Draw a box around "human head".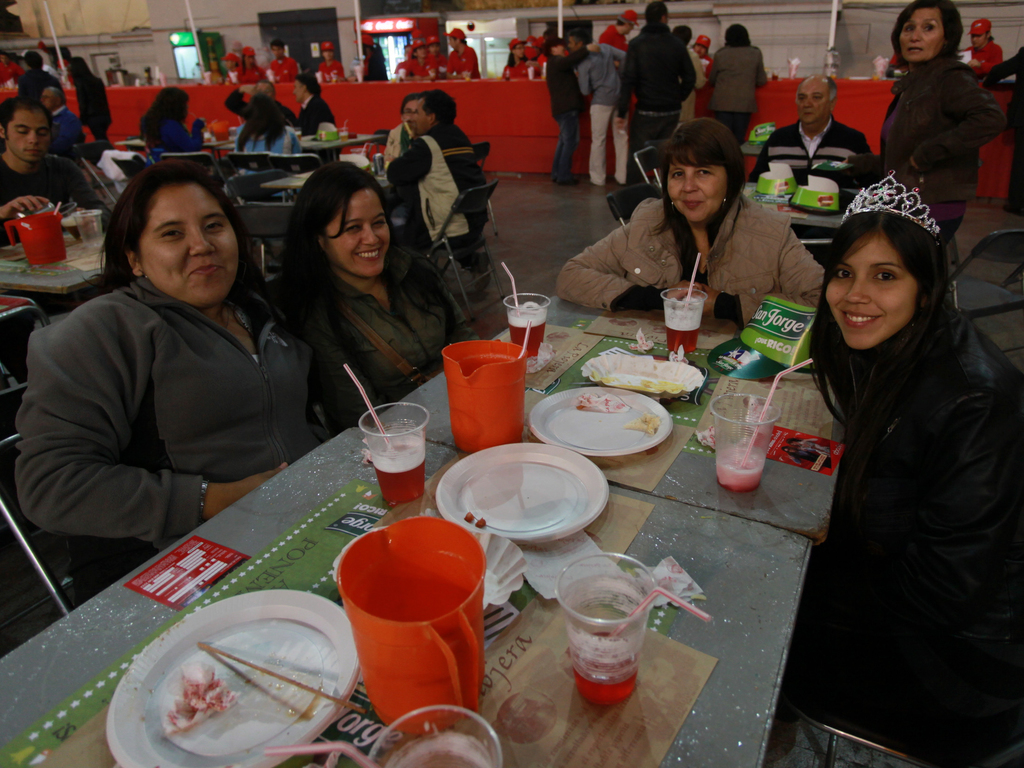
box(794, 77, 839, 124).
